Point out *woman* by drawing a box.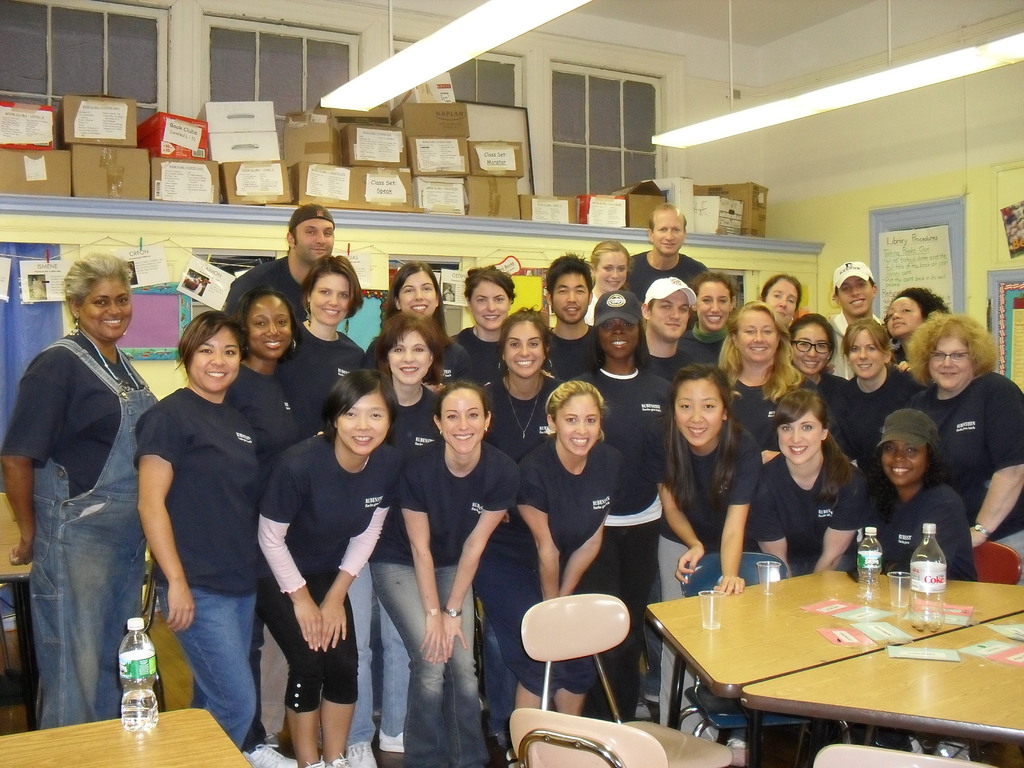
l=751, t=392, r=867, b=579.
